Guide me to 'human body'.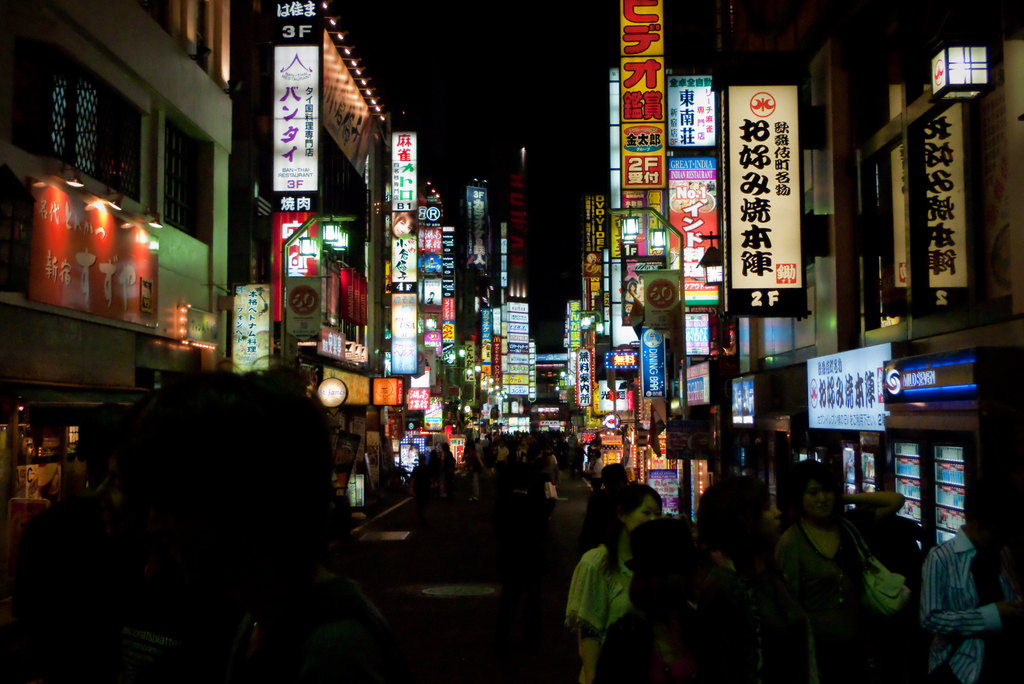
Guidance: detection(586, 457, 606, 490).
